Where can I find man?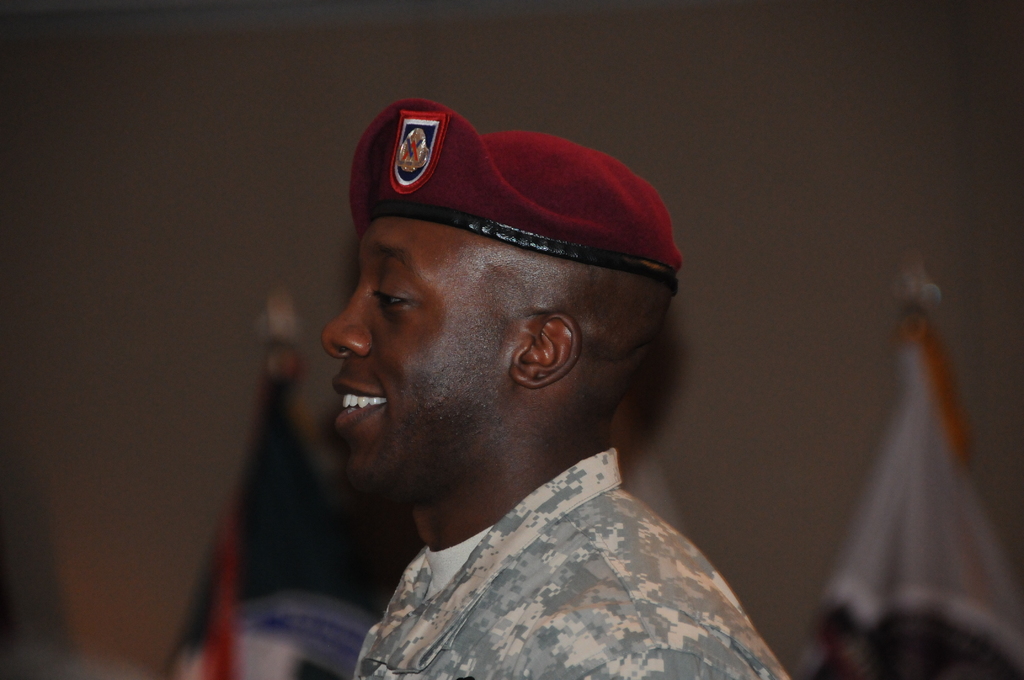
You can find it at 314:98:801:679.
